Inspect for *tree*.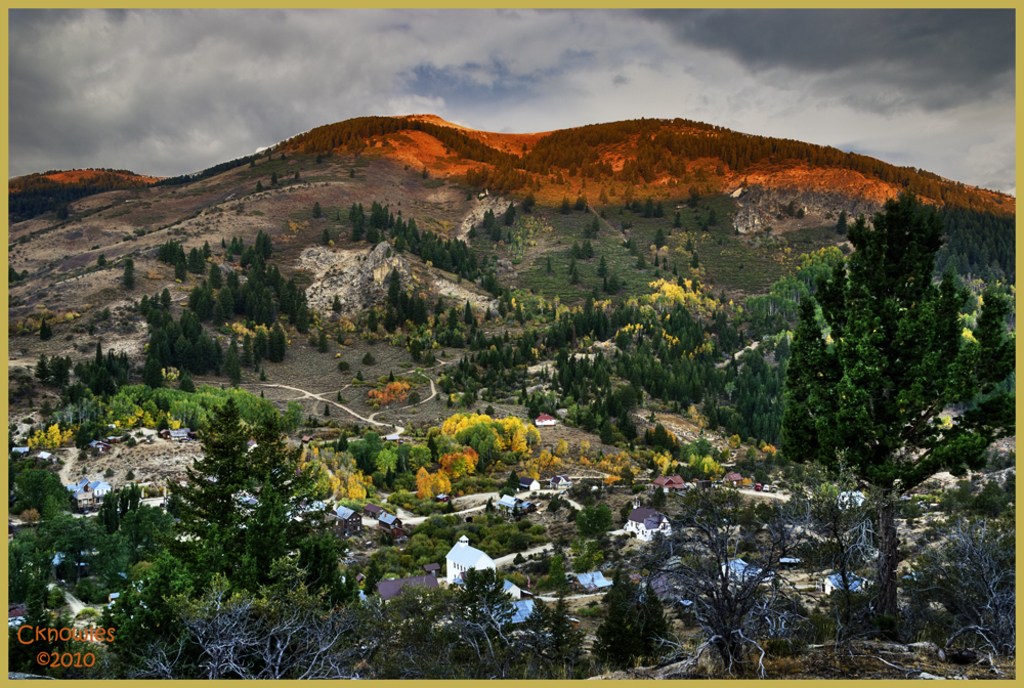
Inspection: <region>250, 327, 267, 362</region>.
